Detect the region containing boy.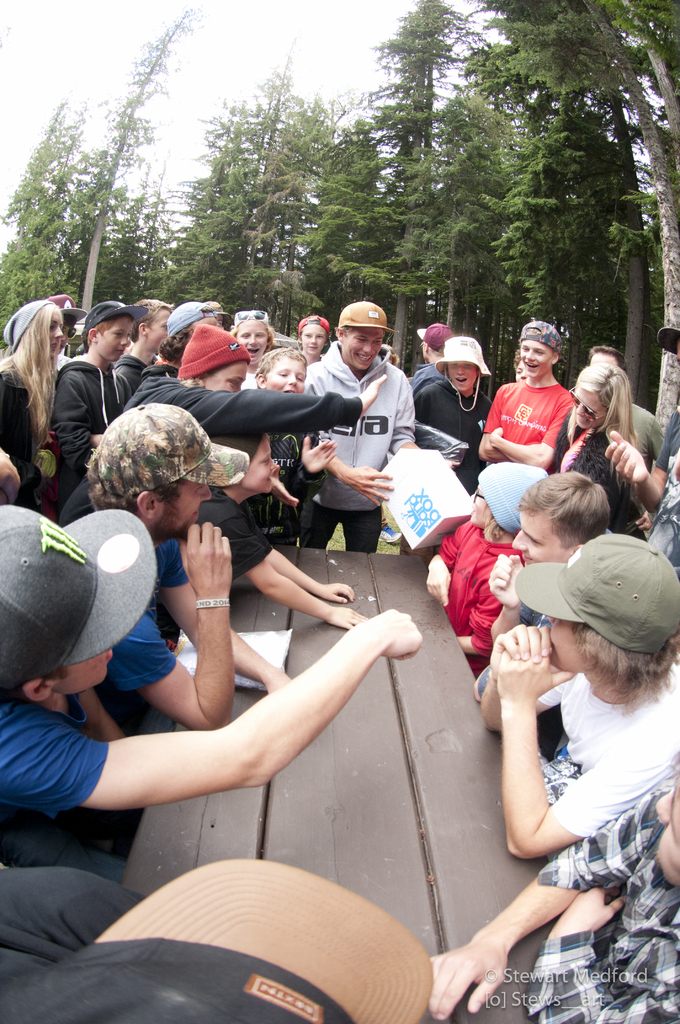
select_region(295, 315, 331, 364).
